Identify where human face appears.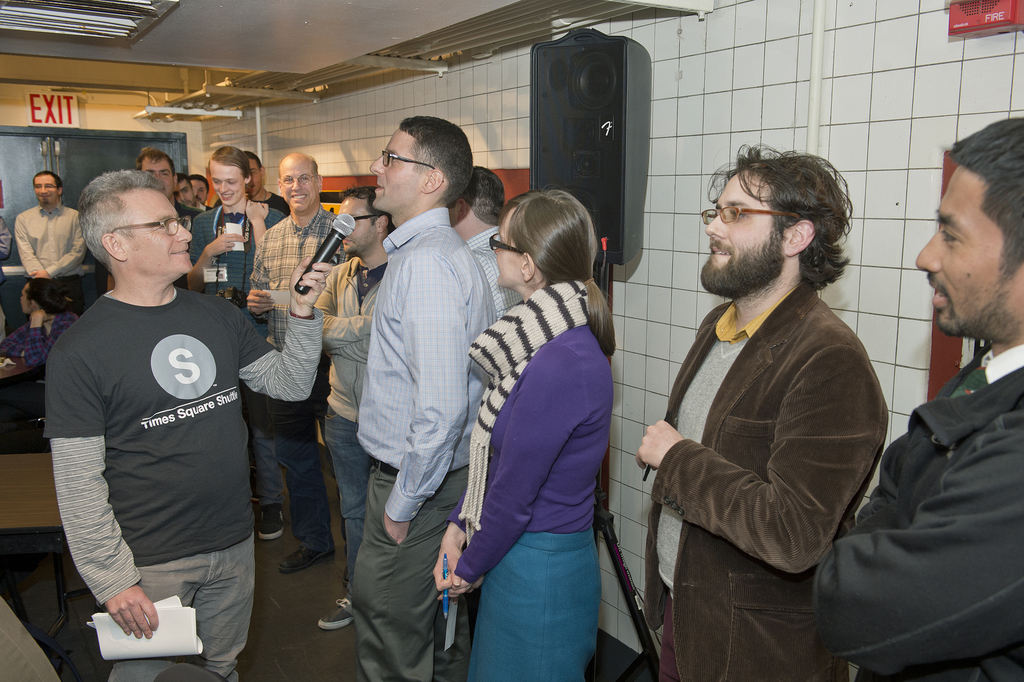
Appears at crop(250, 156, 260, 193).
